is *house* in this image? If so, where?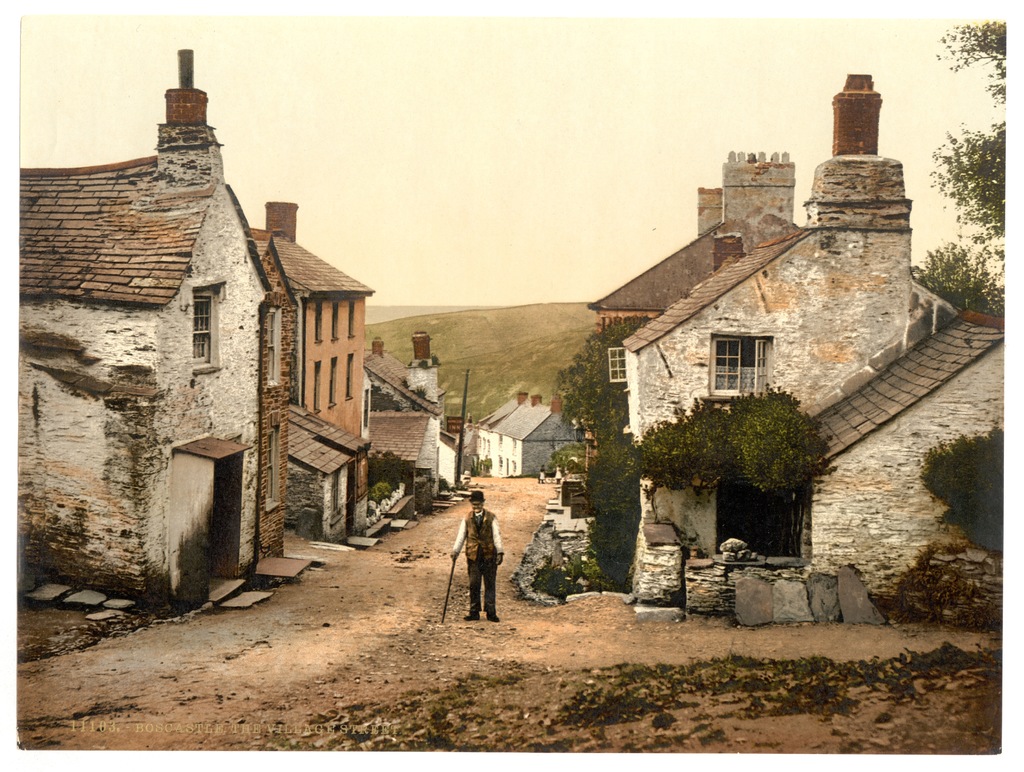
Yes, at bbox=[366, 329, 476, 528].
